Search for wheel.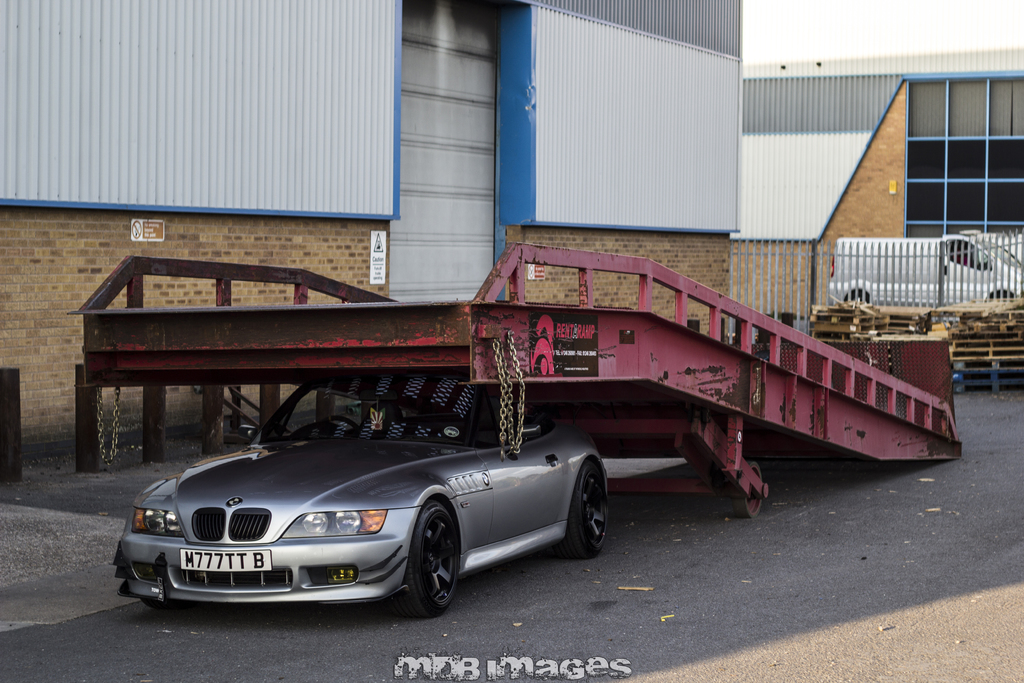
Found at [x1=398, y1=504, x2=461, y2=618].
